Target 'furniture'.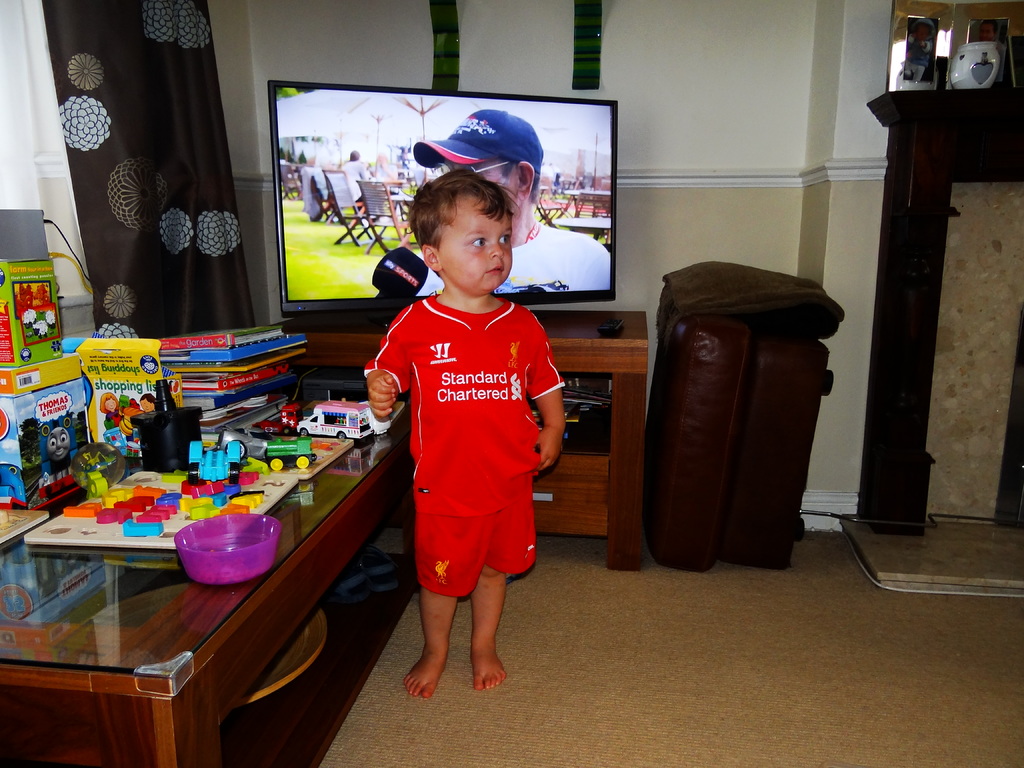
Target region: <box>276,314,648,572</box>.
